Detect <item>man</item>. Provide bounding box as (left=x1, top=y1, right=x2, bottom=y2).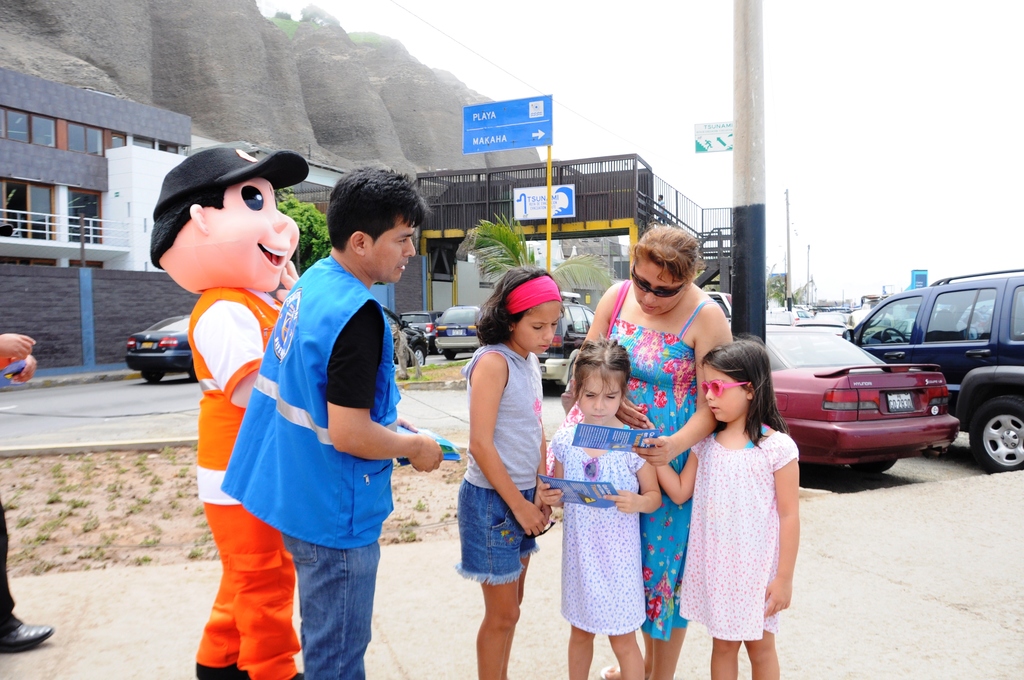
(left=221, top=165, right=436, bottom=679).
